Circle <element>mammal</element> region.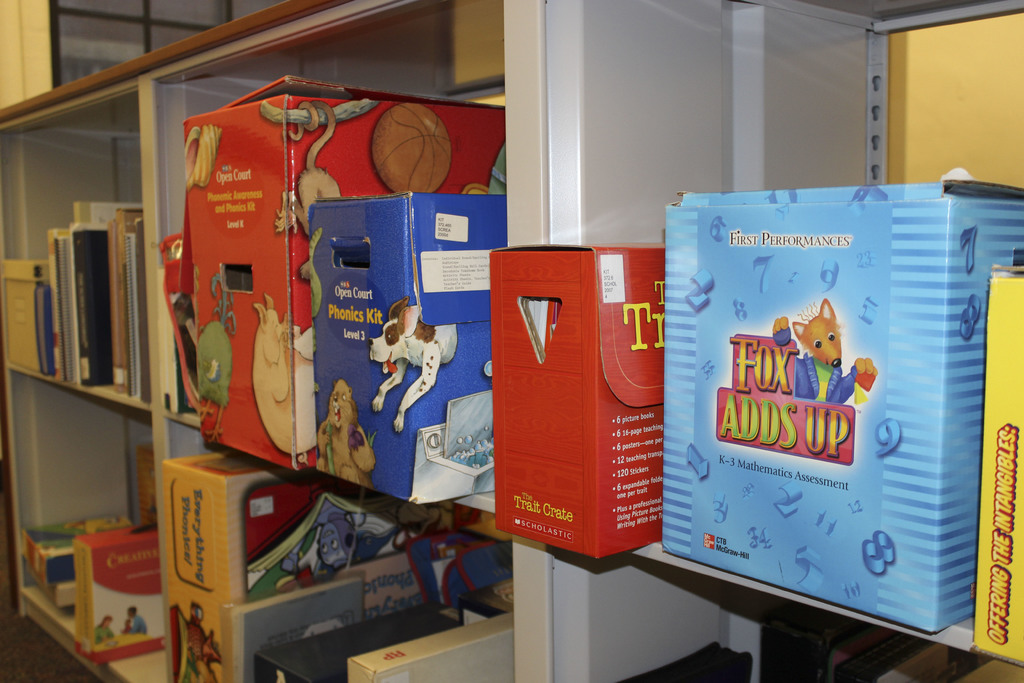
Region: <box>250,293,312,462</box>.
